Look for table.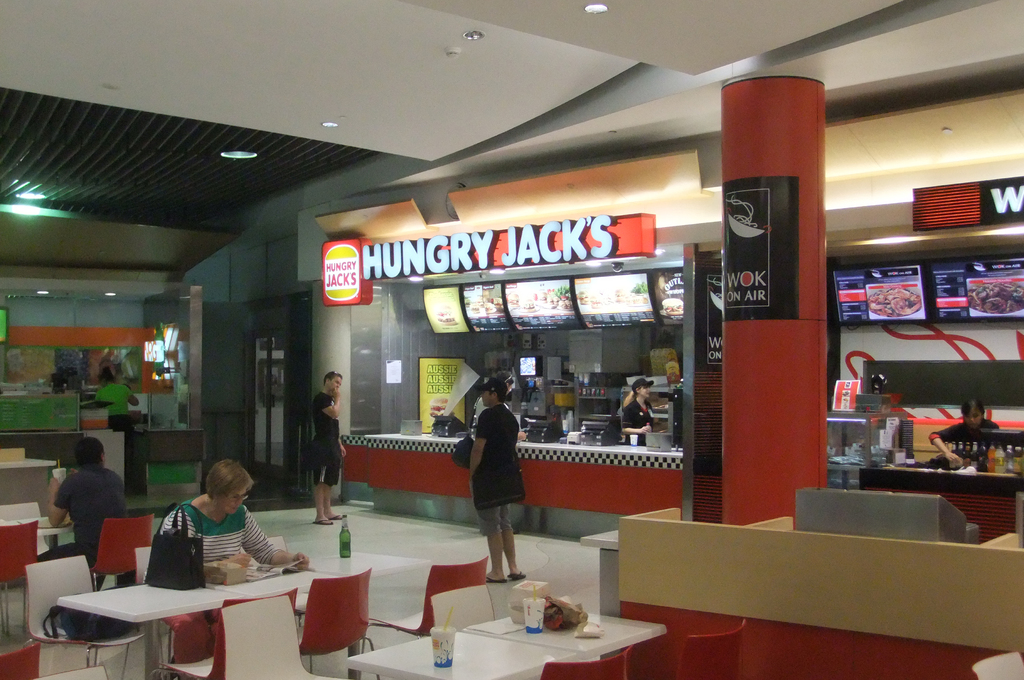
Found: x1=51 y1=583 x2=227 y2=679.
